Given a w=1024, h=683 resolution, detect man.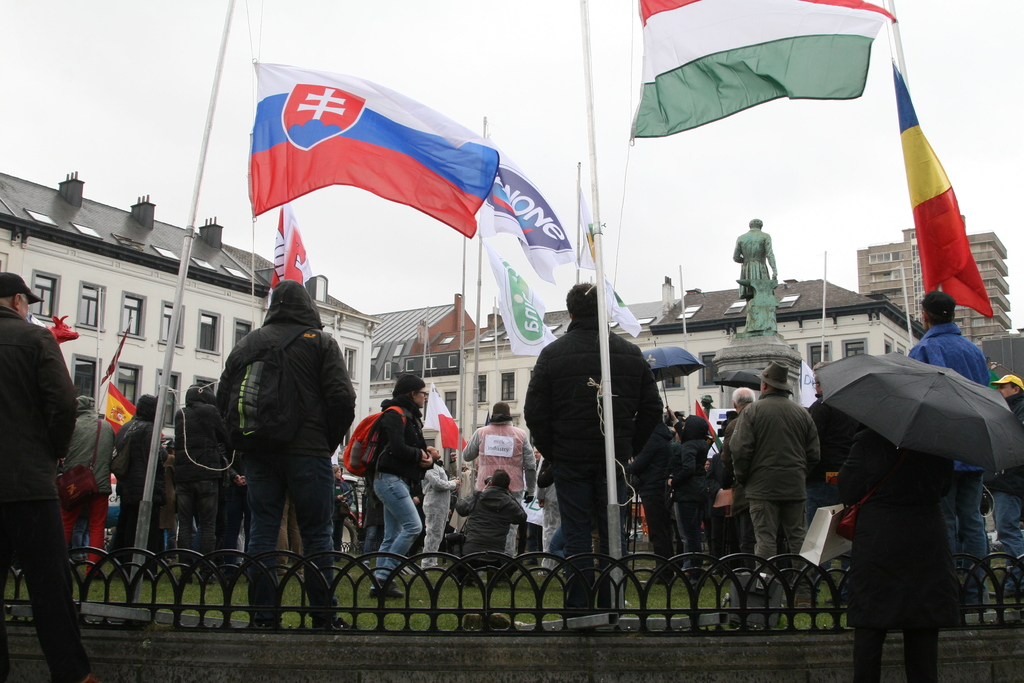
rect(907, 290, 990, 613).
